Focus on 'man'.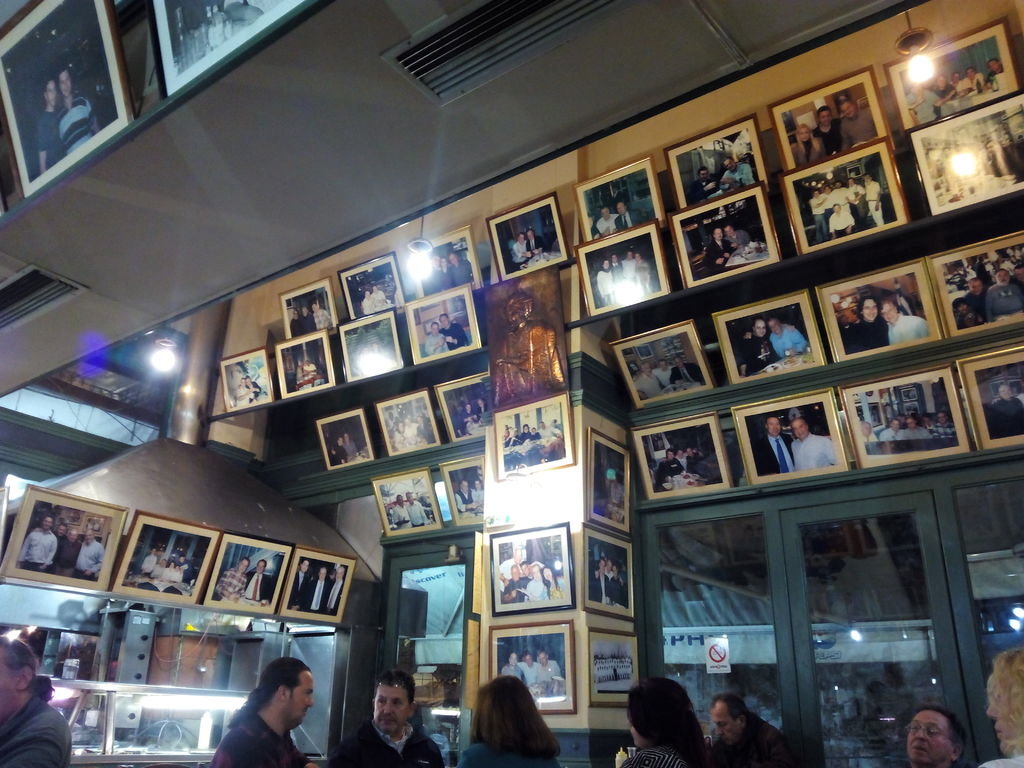
Focused at <region>492, 291, 568, 408</region>.
